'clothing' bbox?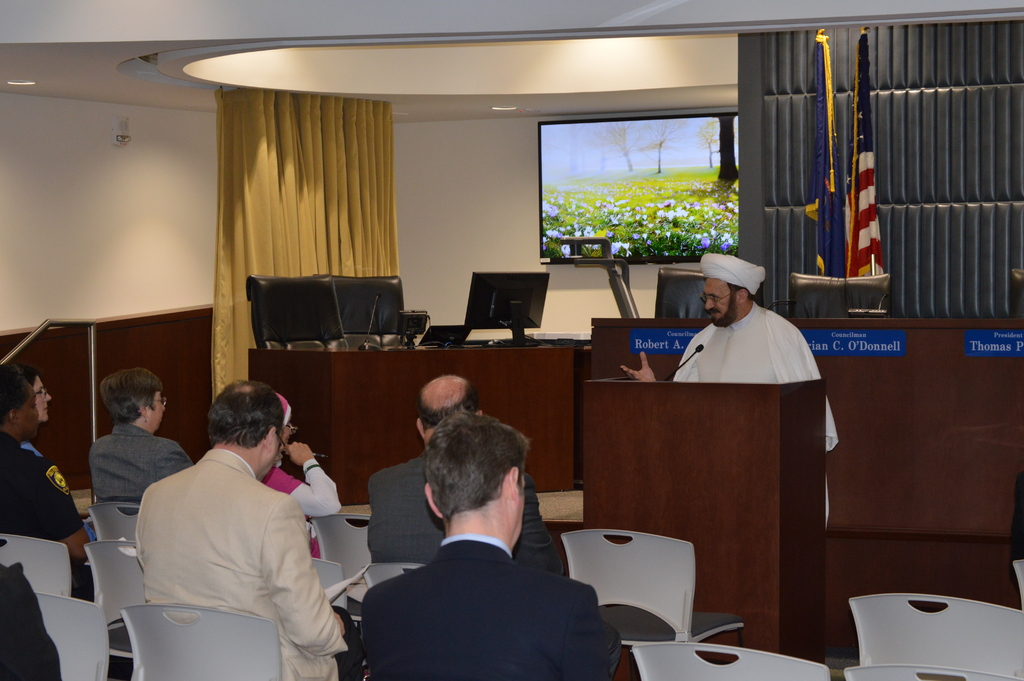
crop(0, 561, 61, 680)
